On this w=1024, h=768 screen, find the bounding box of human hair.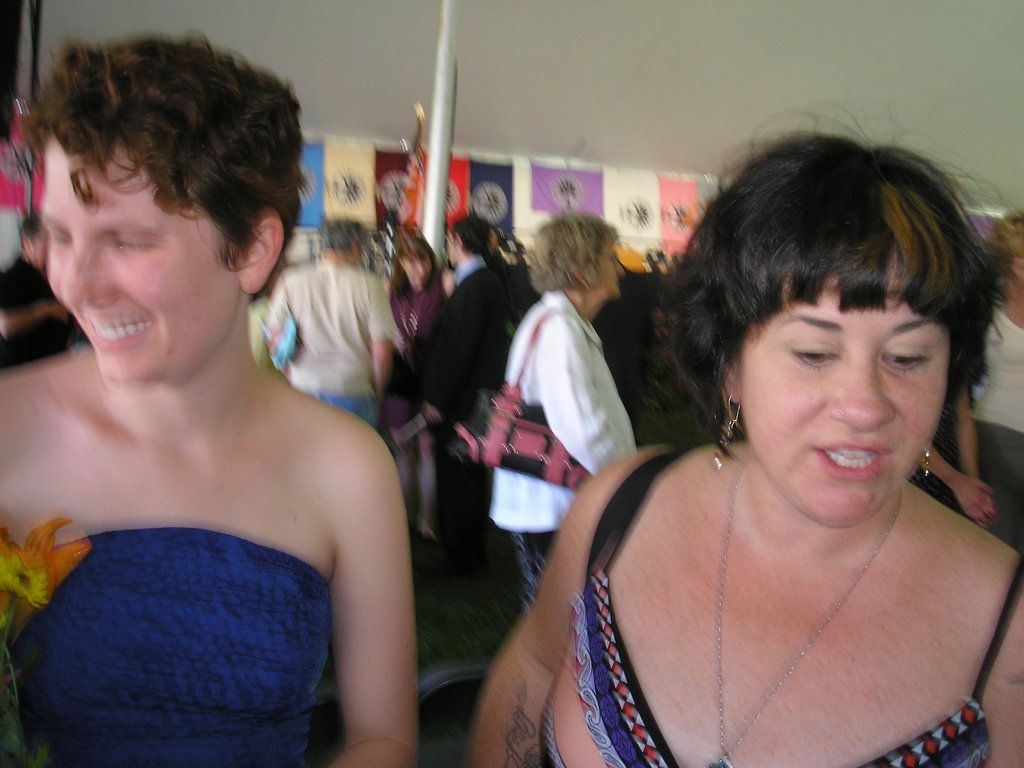
Bounding box: 38, 38, 307, 262.
